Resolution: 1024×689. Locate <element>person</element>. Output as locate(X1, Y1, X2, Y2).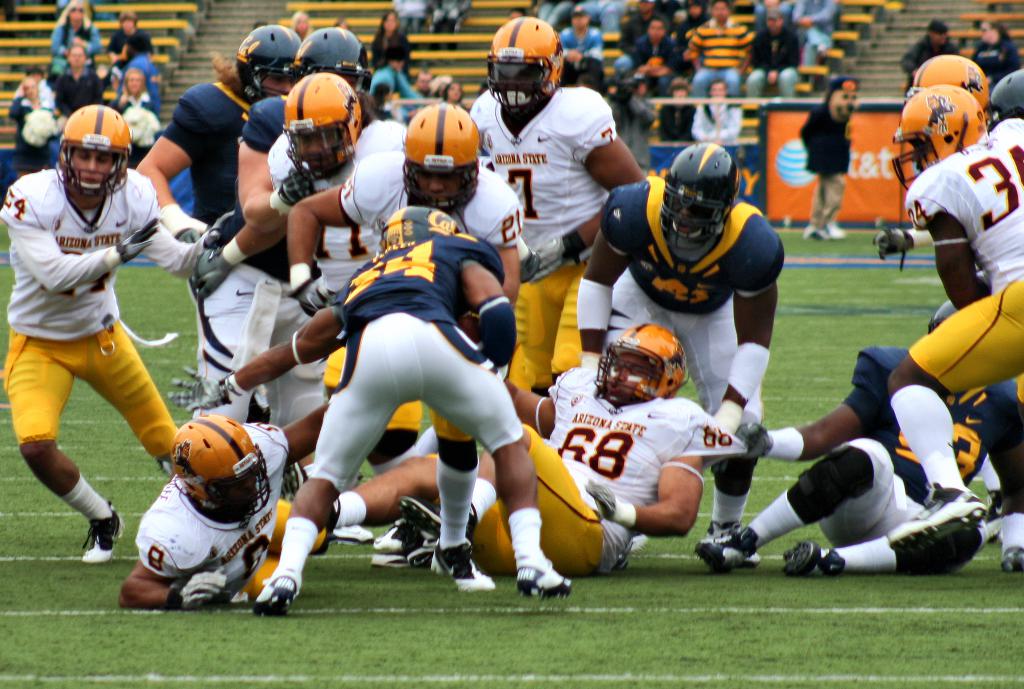
locate(331, 323, 749, 578).
